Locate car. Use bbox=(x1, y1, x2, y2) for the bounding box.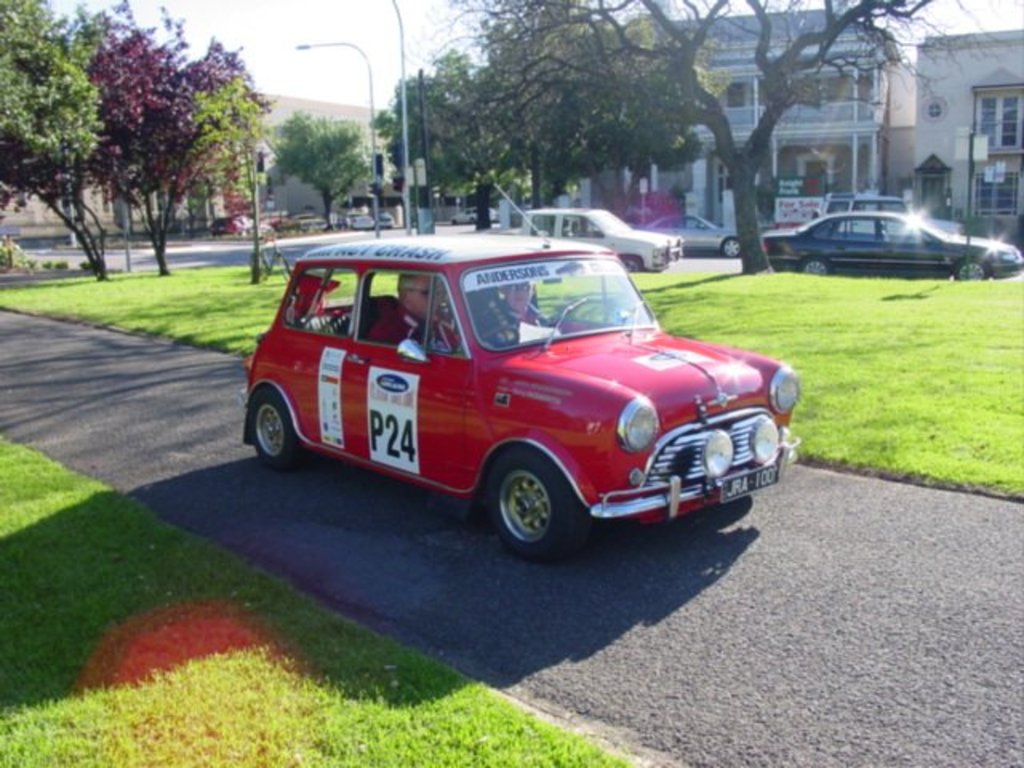
bbox=(816, 189, 965, 234).
